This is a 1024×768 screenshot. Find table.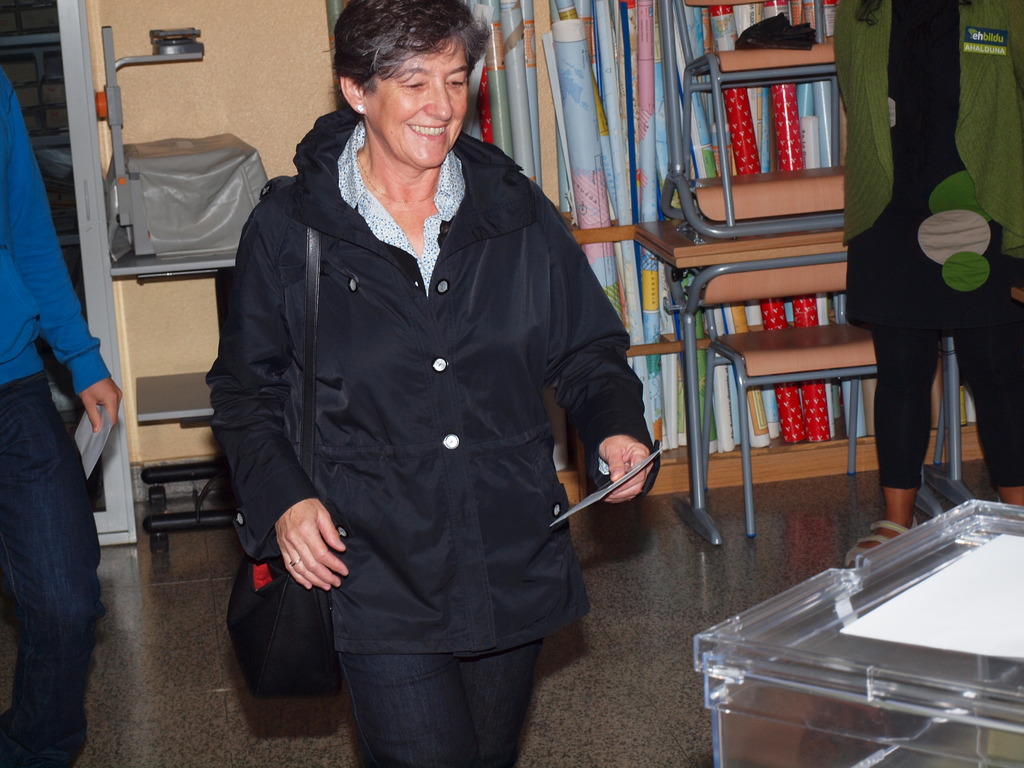
Bounding box: rect(691, 495, 1023, 767).
